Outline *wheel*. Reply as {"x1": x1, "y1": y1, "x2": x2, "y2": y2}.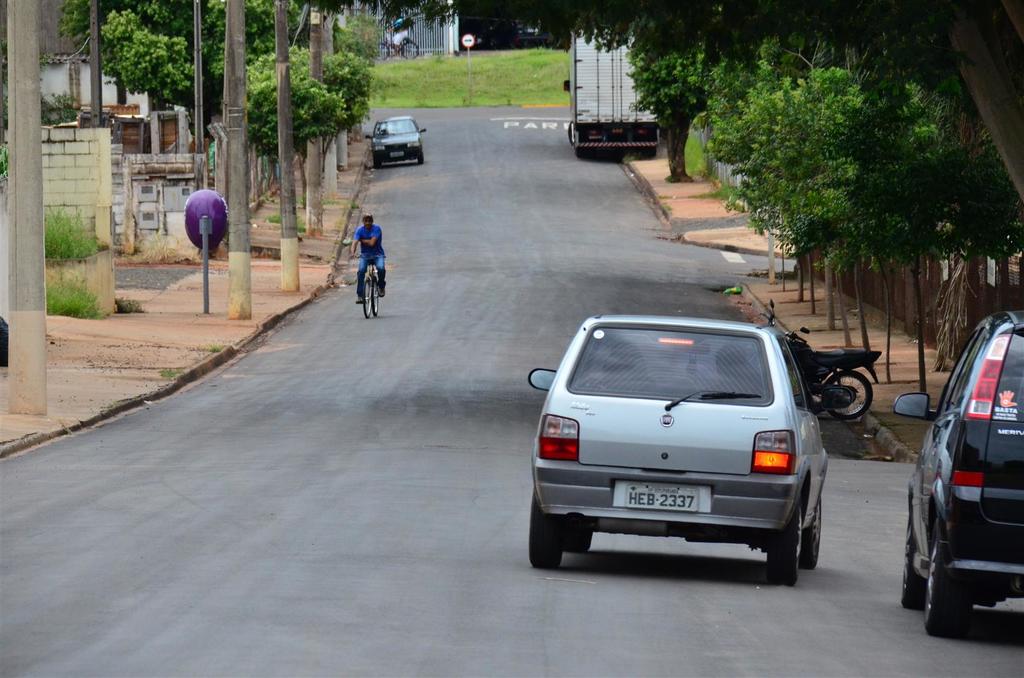
{"x1": 362, "y1": 271, "x2": 372, "y2": 320}.
